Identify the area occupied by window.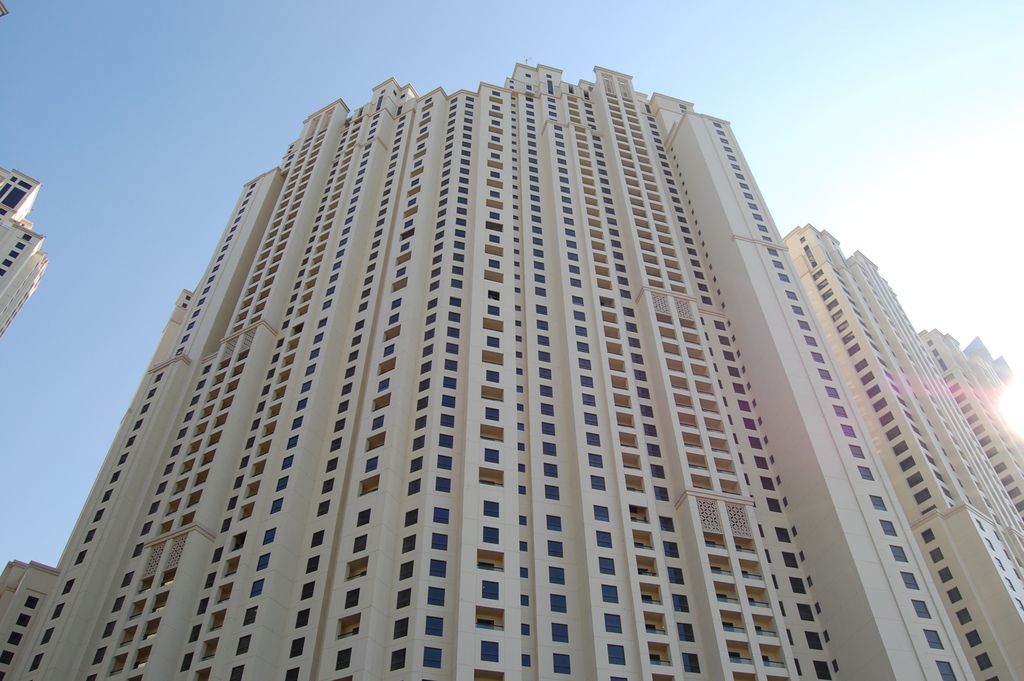
Area: 432,254,444,266.
